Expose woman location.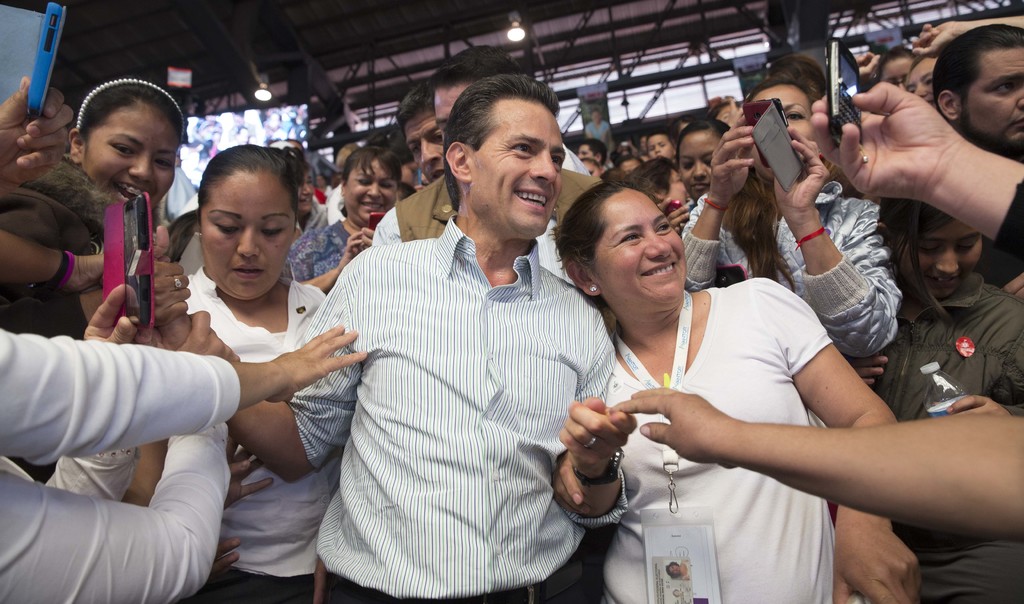
Exposed at [287, 145, 397, 292].
